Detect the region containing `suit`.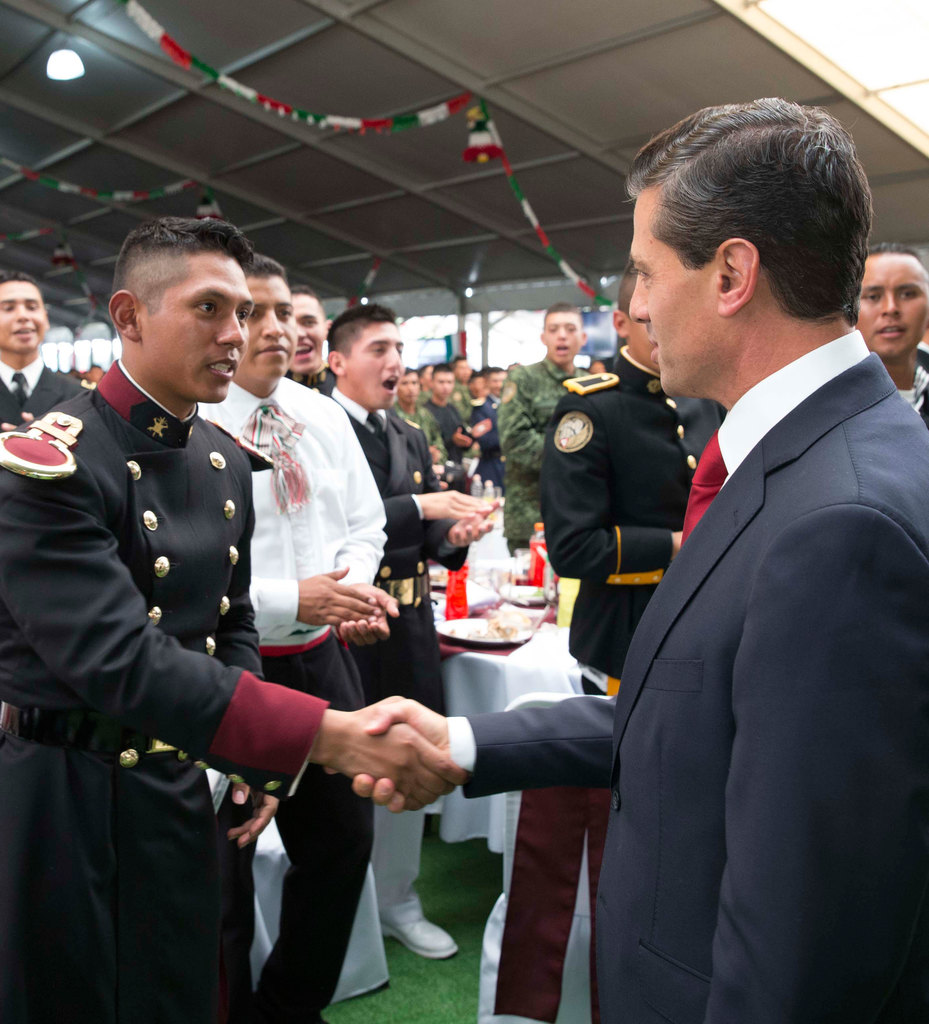
box(447, 335, 928, 1023).
